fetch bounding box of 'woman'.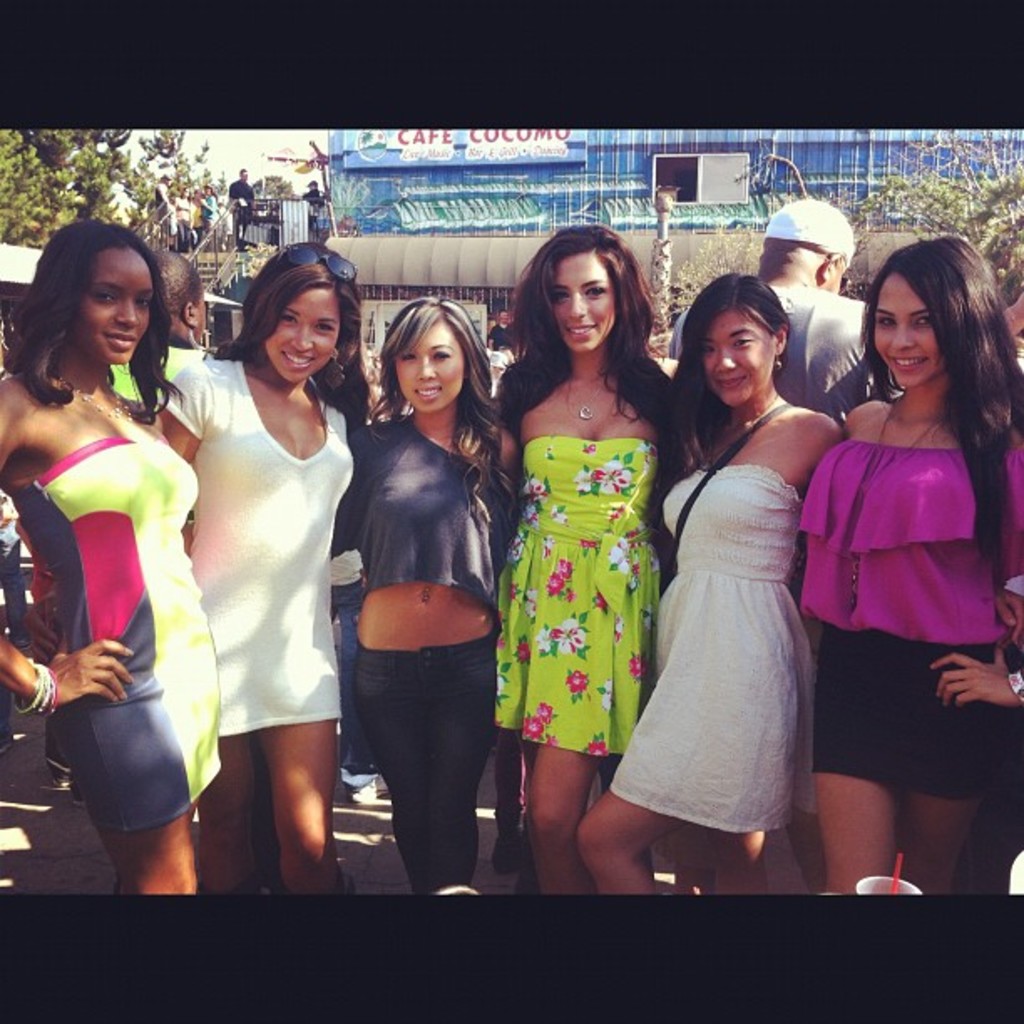
Bbox: BBox(629, 273, 848, 897).
